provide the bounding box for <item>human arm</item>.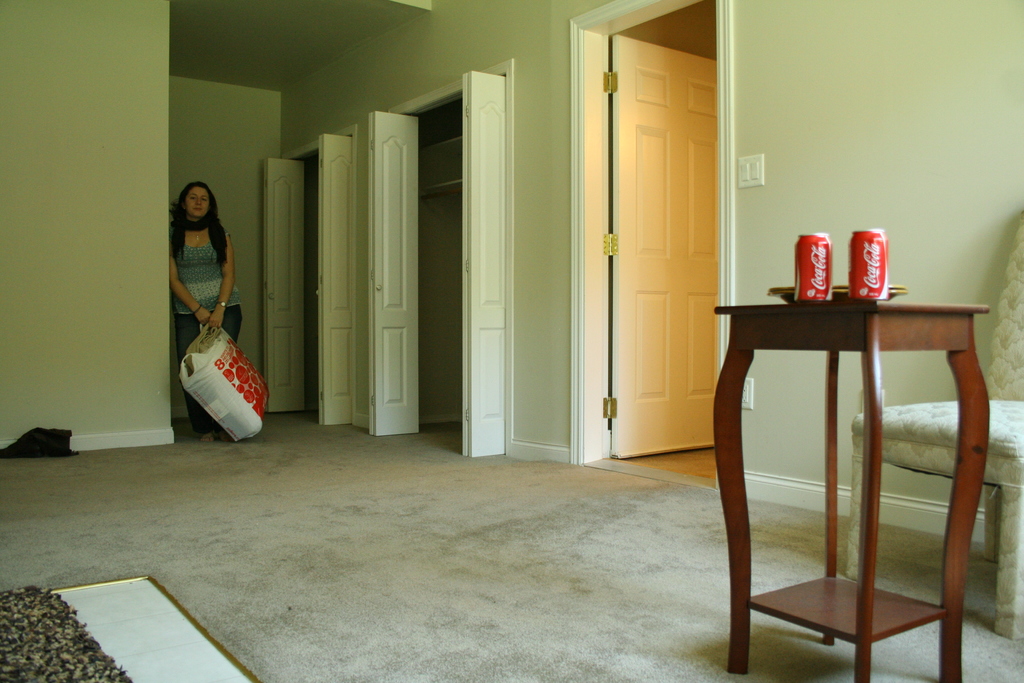
212, 237, 232, 325.
